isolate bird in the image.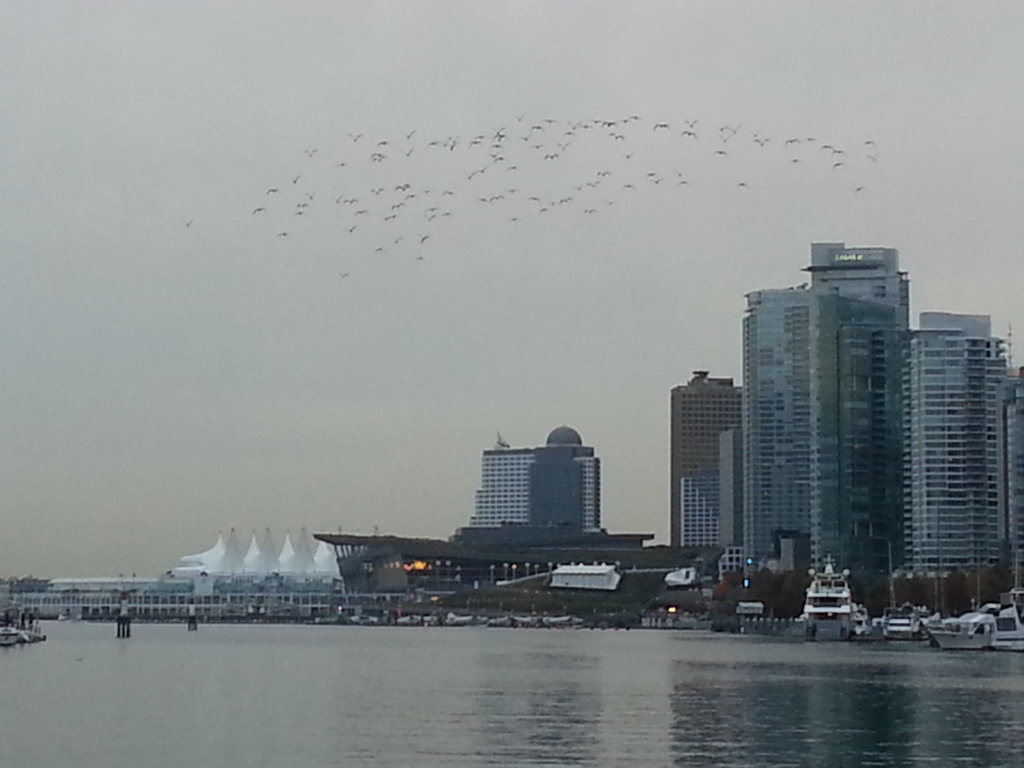
Isolated region: bbox(422, 235, 431, 243).
